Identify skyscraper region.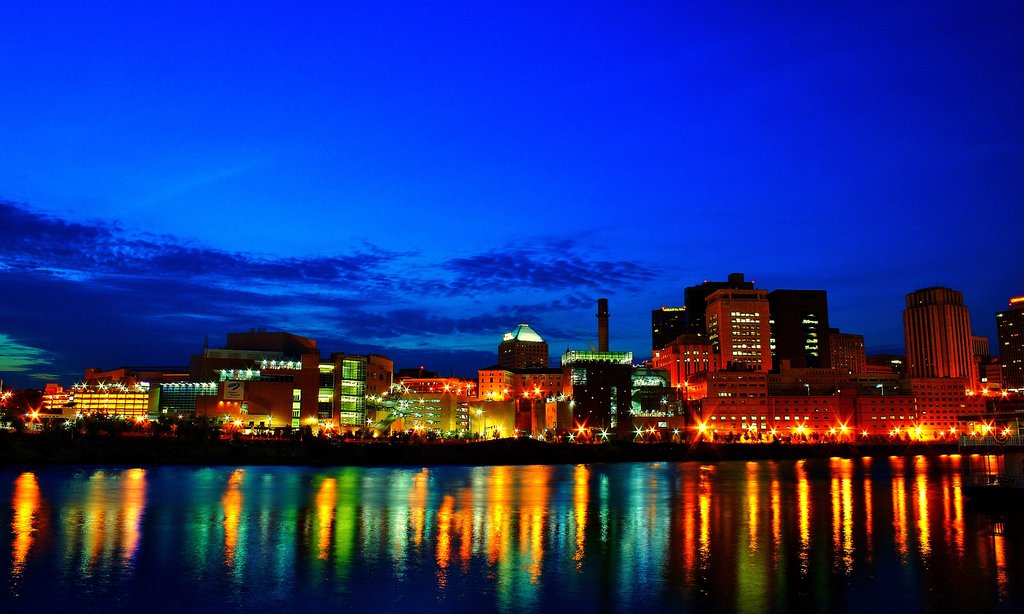
Region: box(653, 333, 726, 404).
